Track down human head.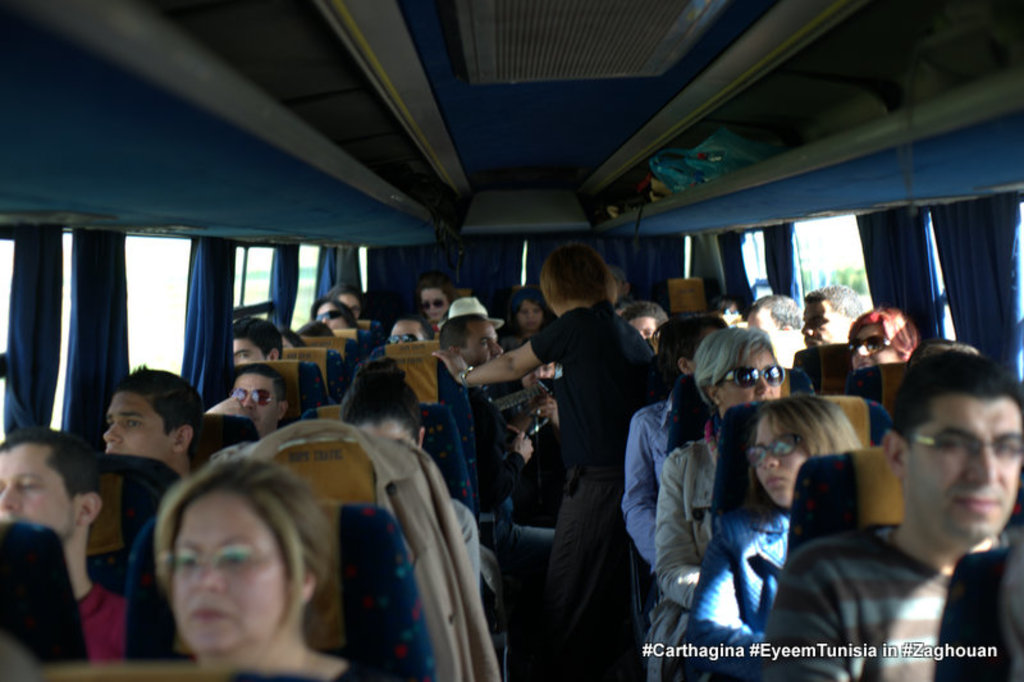
Tracked to crop(298, 320, 330, 337).
